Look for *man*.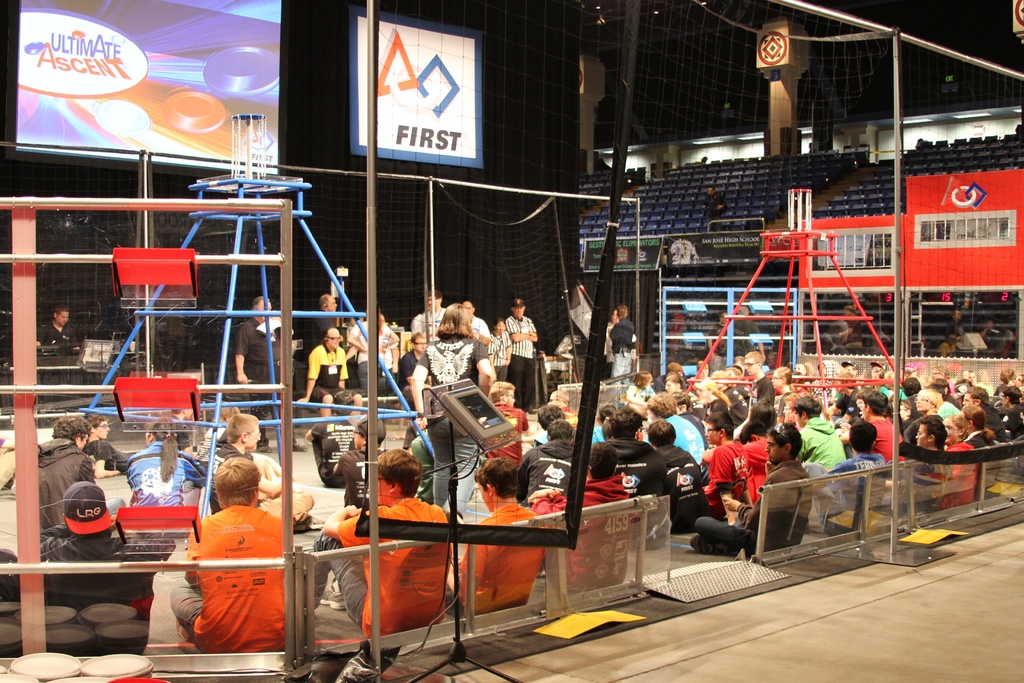
Found: Rect(207, 417, 319, 522).
